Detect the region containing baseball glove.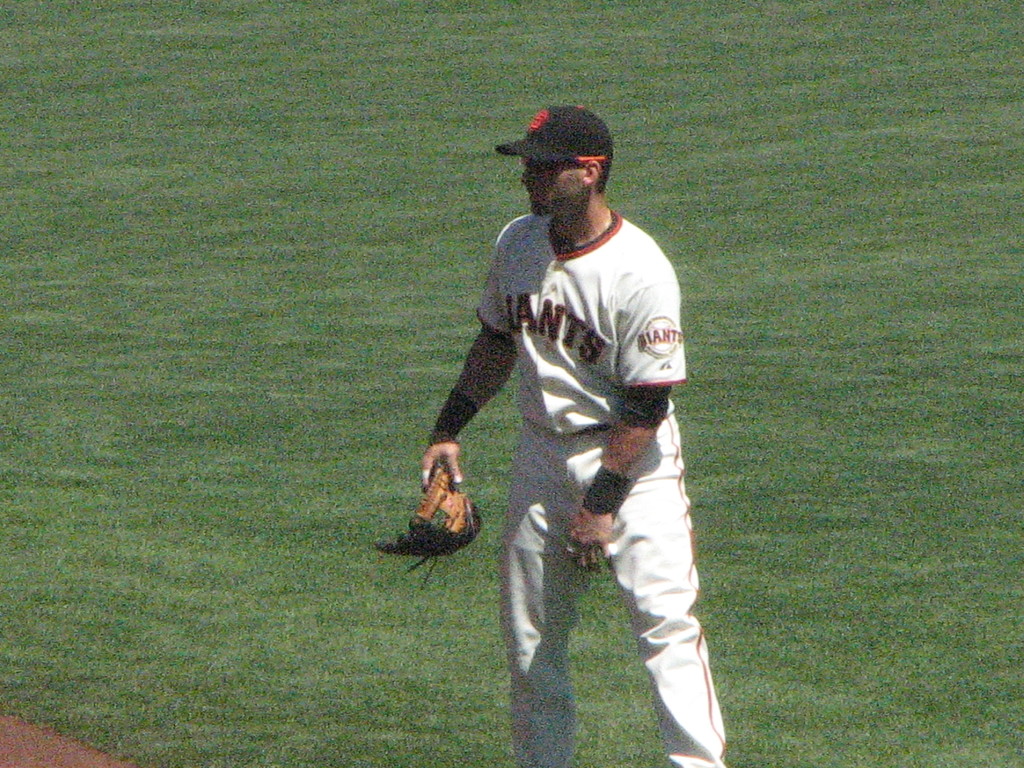
Rect(372, 454, 486, 580).
